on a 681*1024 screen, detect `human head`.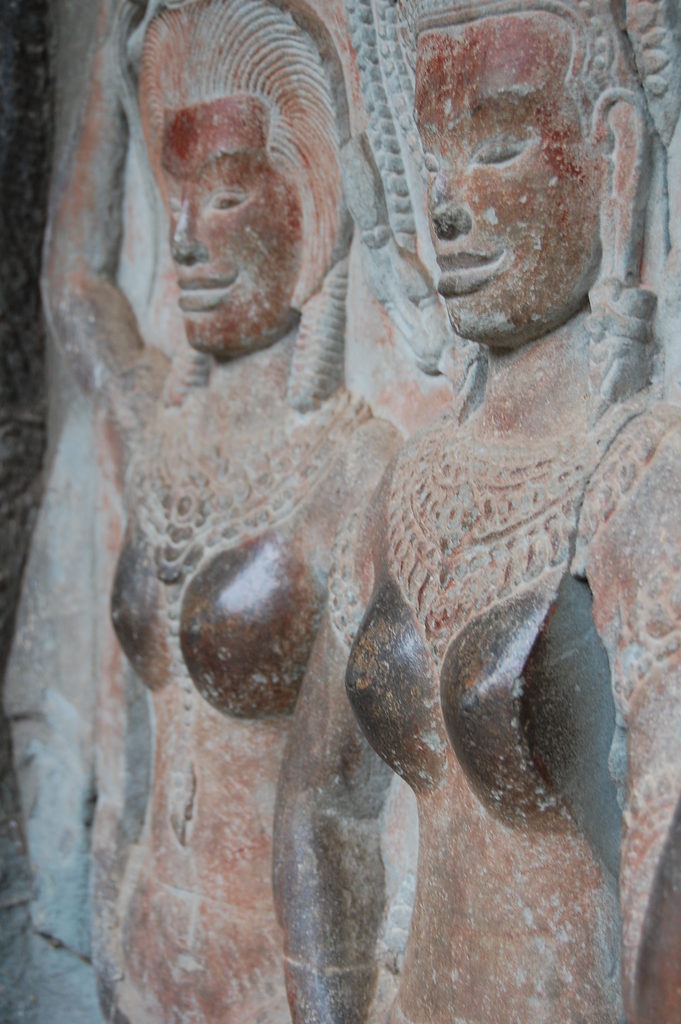
select_region(126, 0, 340, 356).
